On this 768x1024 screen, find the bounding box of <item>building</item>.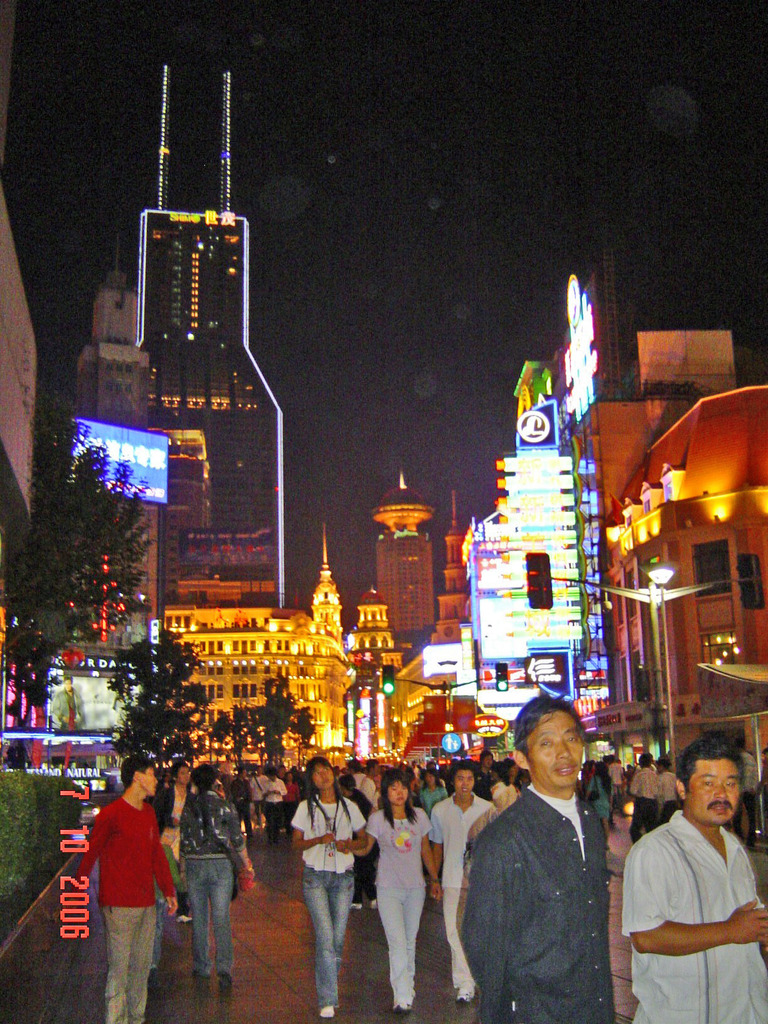
Bounding box: BBox(0, 194, 36, 531).
